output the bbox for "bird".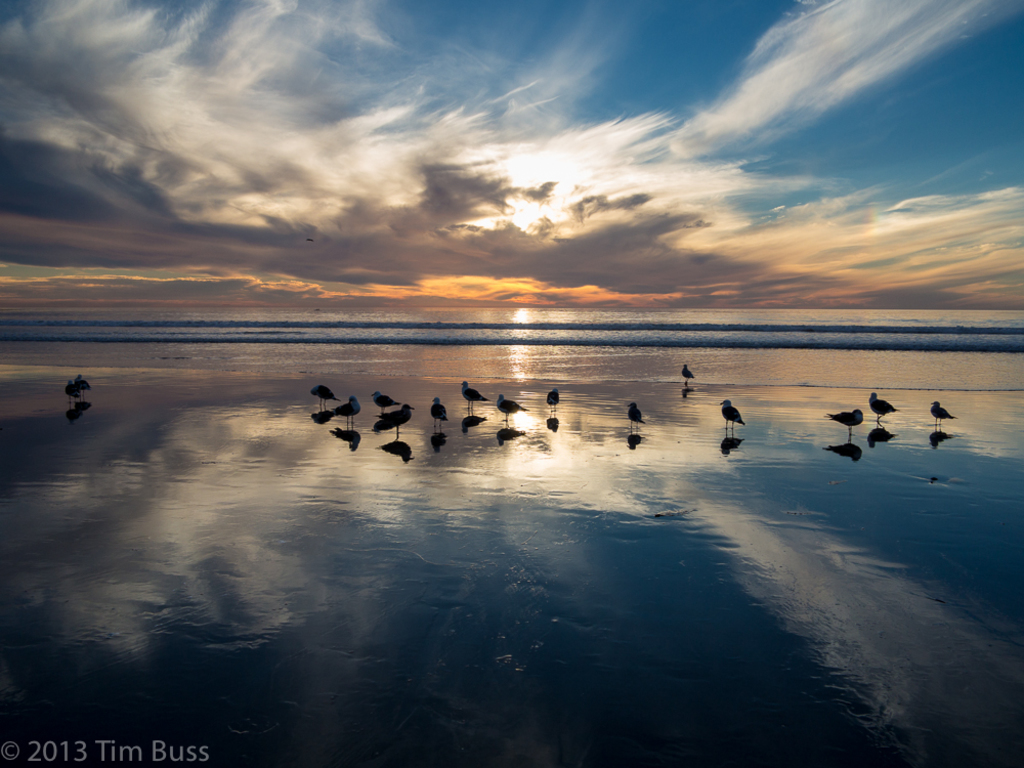
left=309, top=378, right=332, bottom=409.
